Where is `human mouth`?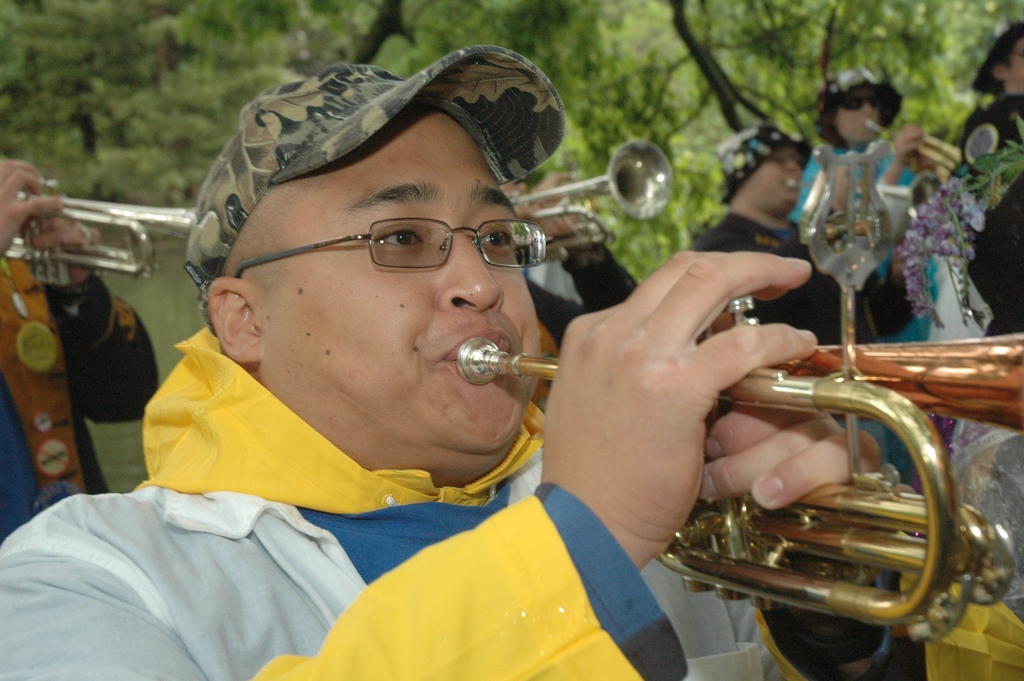
{"x1": 776, "y1": 173, "x2": 804, "y2": 193}.
